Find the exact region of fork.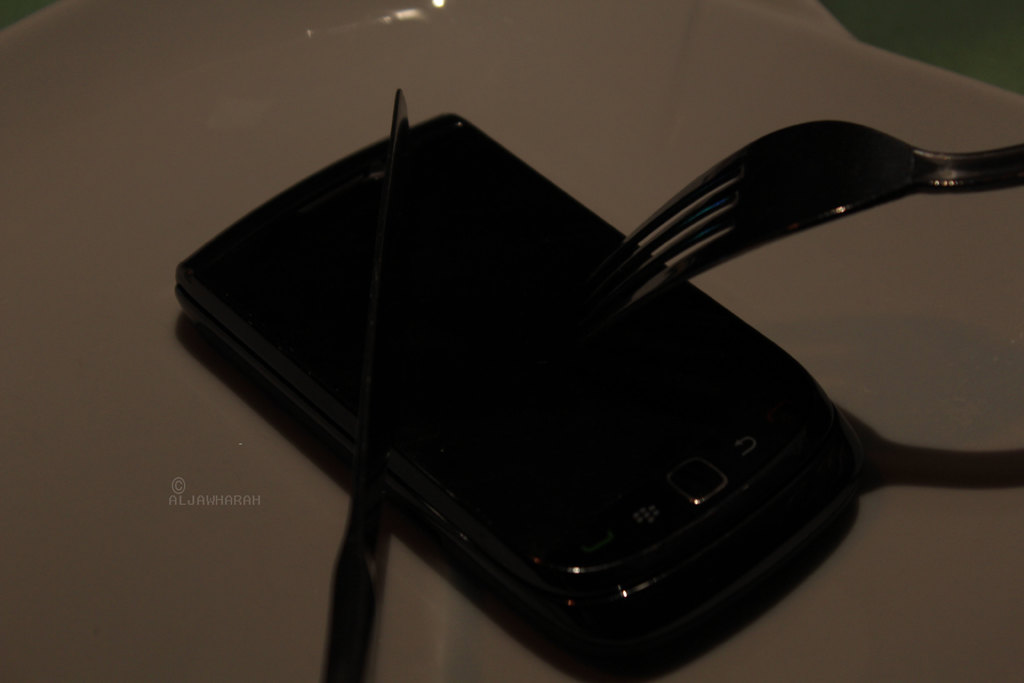
Exact region: detection(580, 115, 1007, 361).
